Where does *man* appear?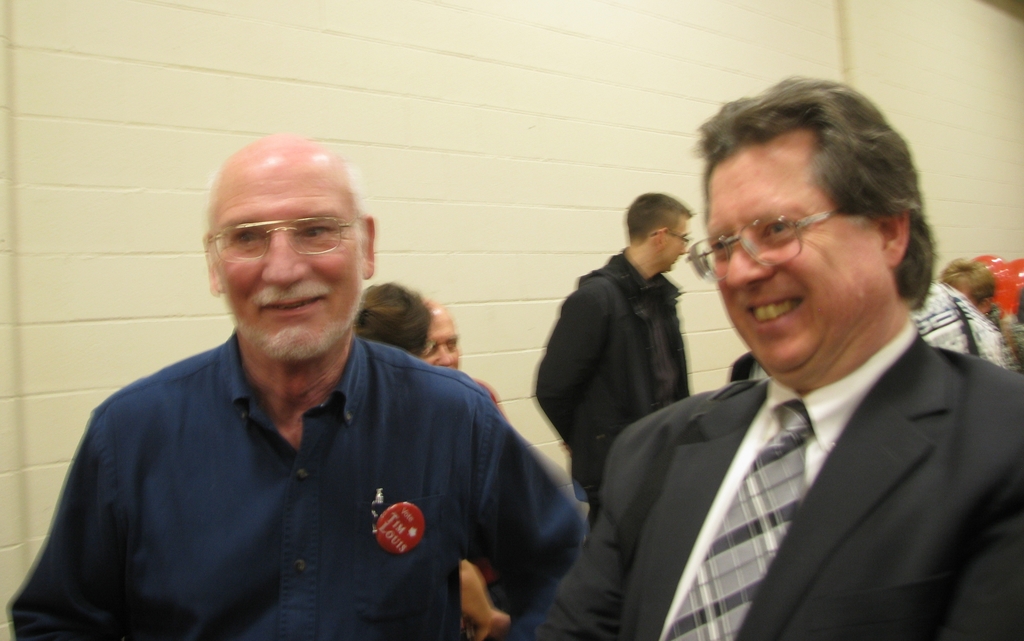
Appears at select_region(5, 131, 593, 640).
